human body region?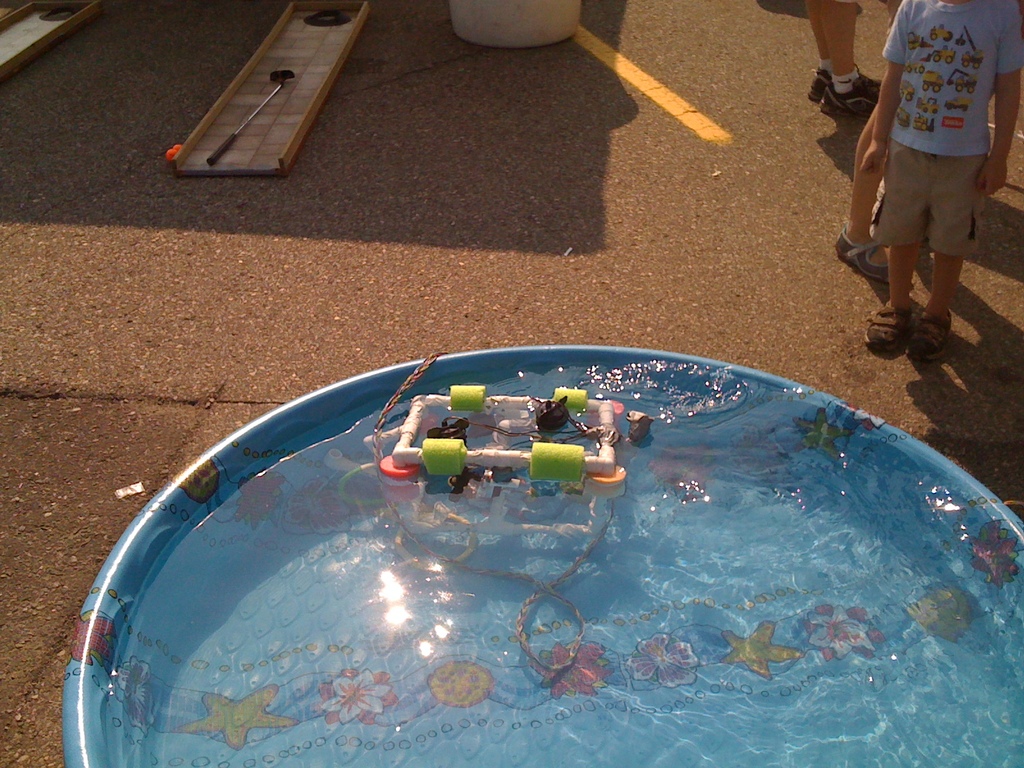
rect(838, 99, 897, 287)
